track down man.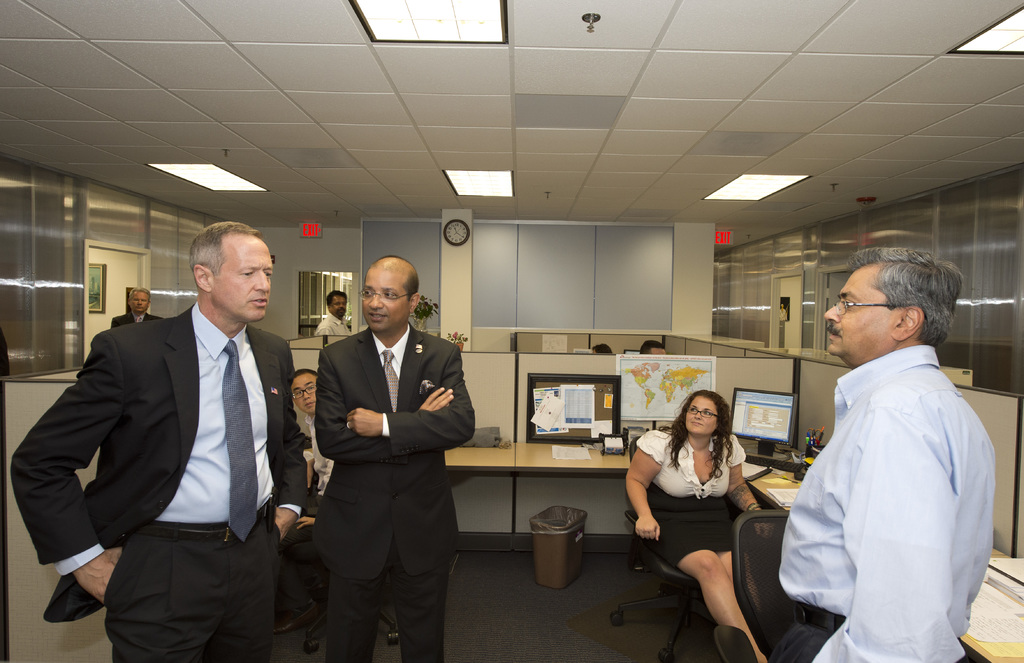
Tracked to [left=319, top=254, right=479, bottom=662].
